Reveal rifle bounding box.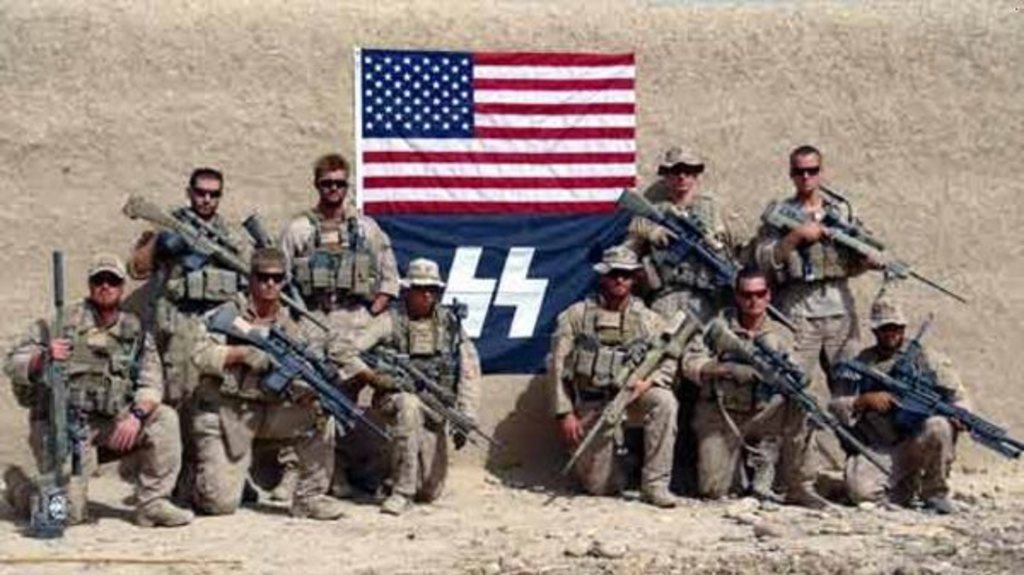
Revealed: (left=614, top=183, right=737, bottom=275).
